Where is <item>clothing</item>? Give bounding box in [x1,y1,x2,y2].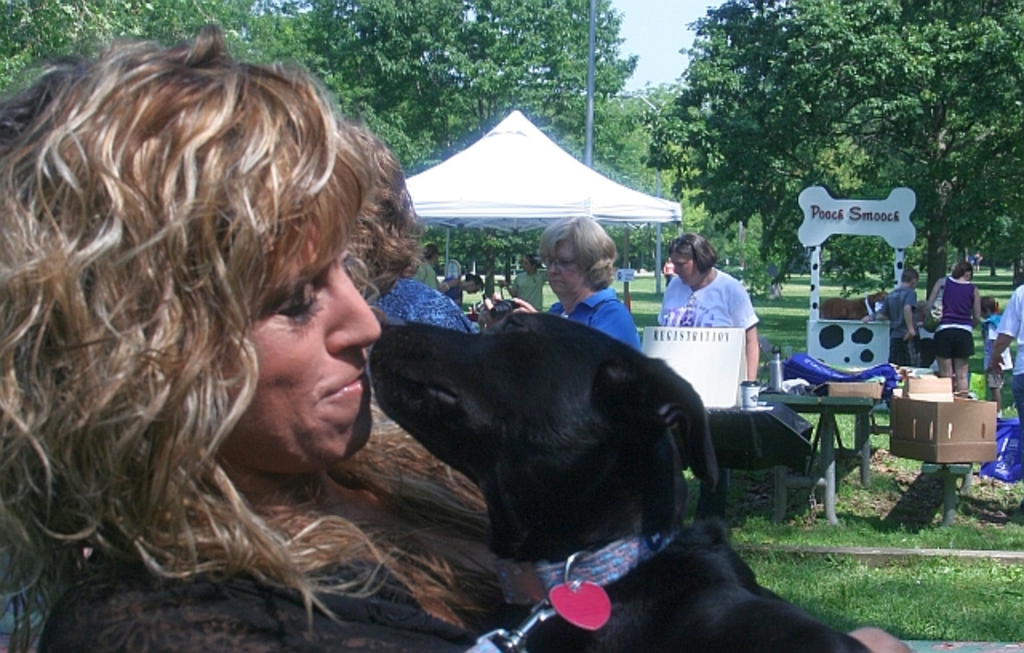
[443,277,462,307].
